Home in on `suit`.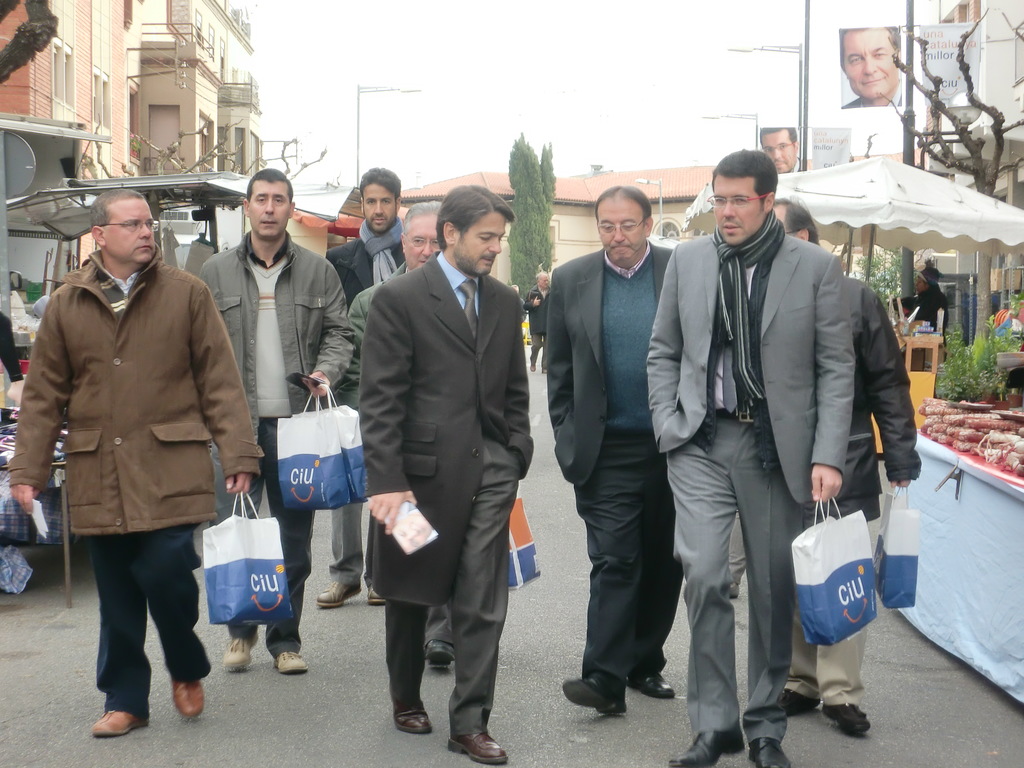
Homed in at 550/189/684/723.
